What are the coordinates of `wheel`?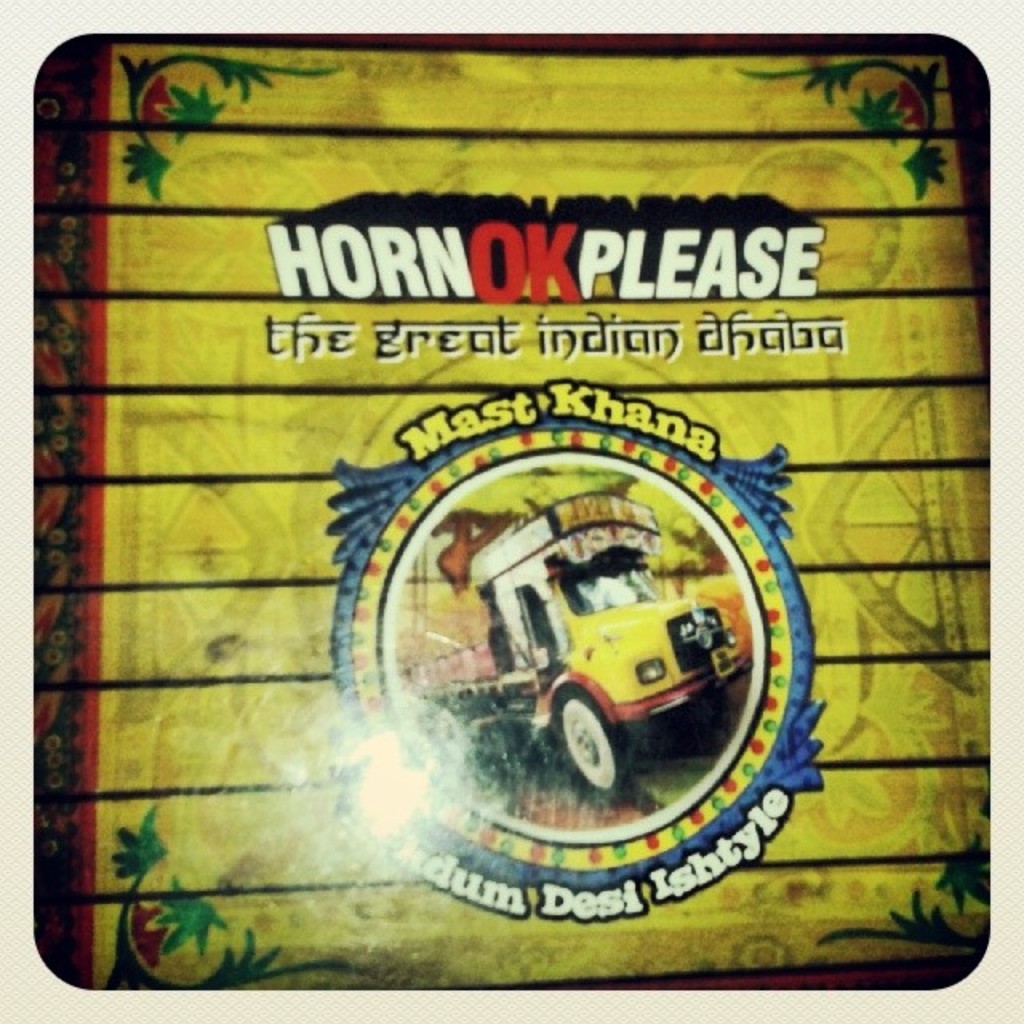
[552,675,650,808].
